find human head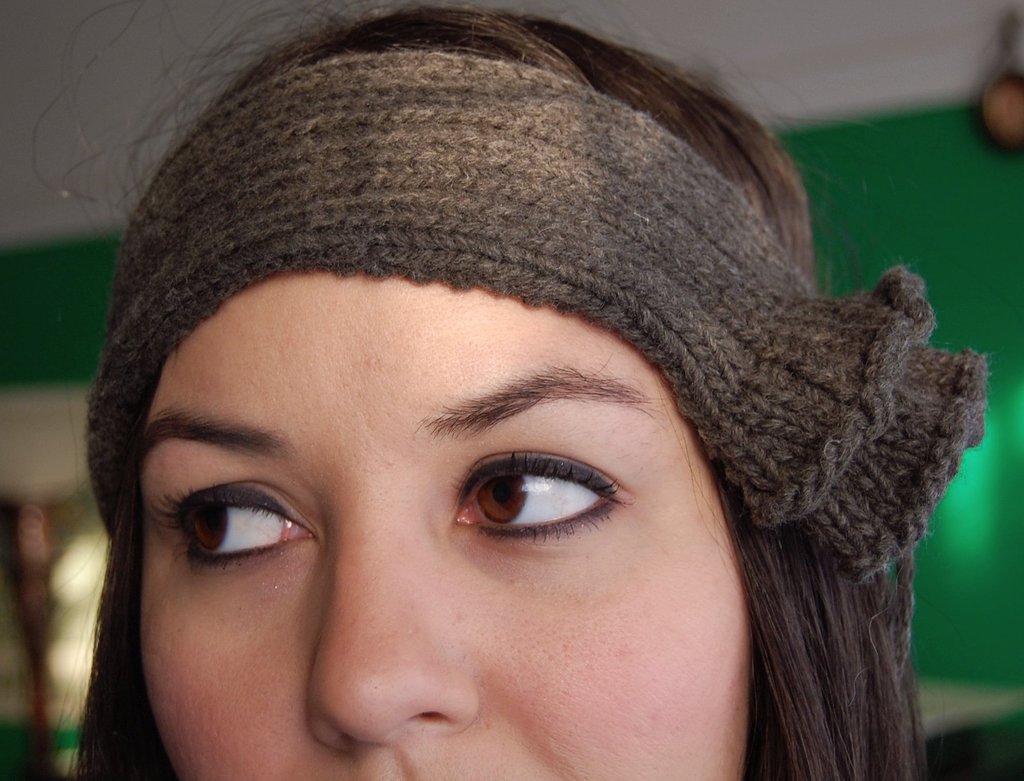
x1=56, y1=10, x2=918, y2=780
